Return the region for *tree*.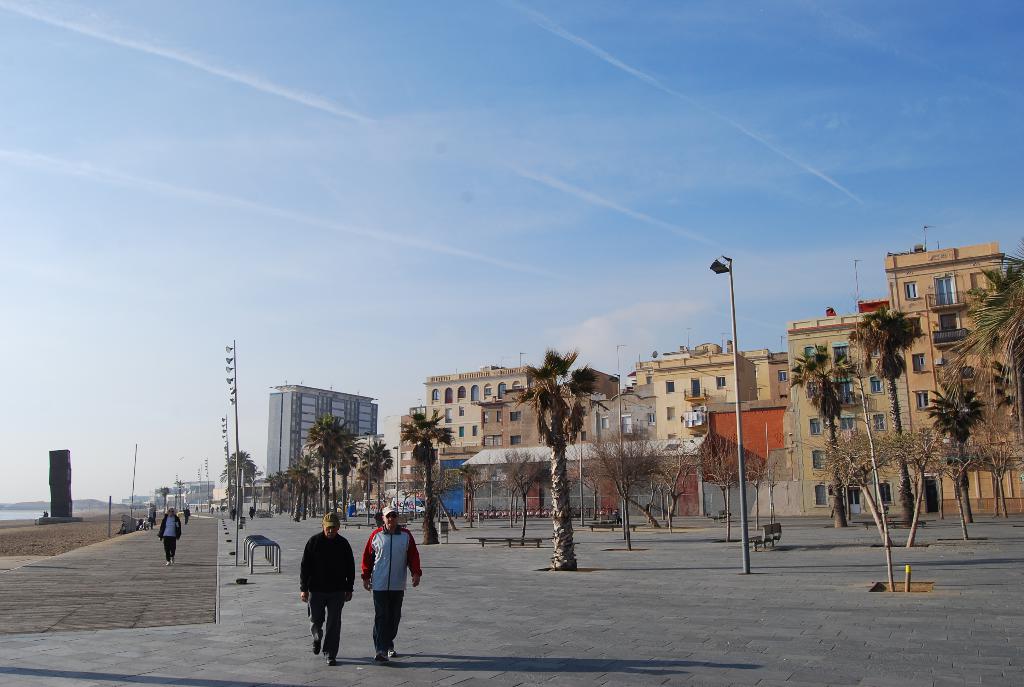
(790,336,856,523).
